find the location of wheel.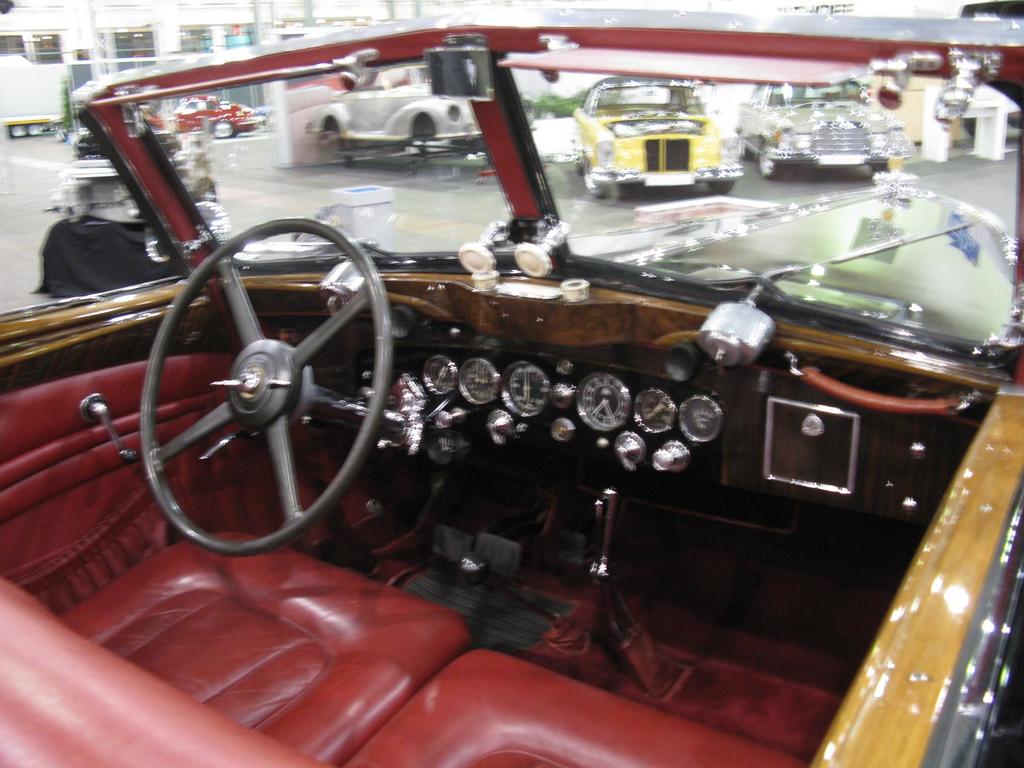
Location: Rect(758, 135, 782, 183).
